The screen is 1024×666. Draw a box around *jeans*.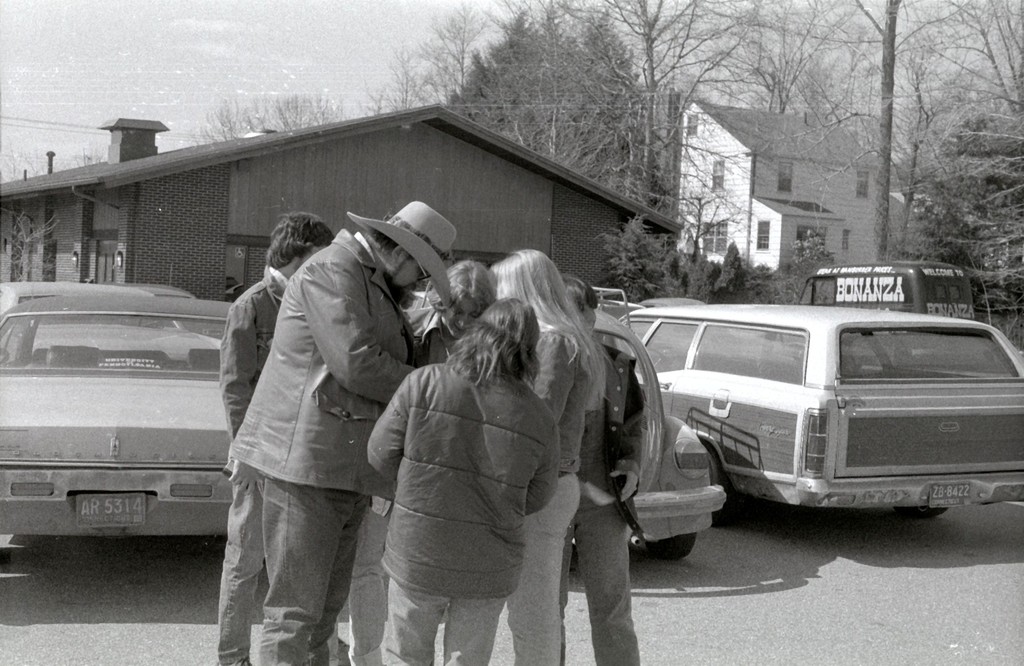
(x1=263, y1=478, x2=371, y2=665).
